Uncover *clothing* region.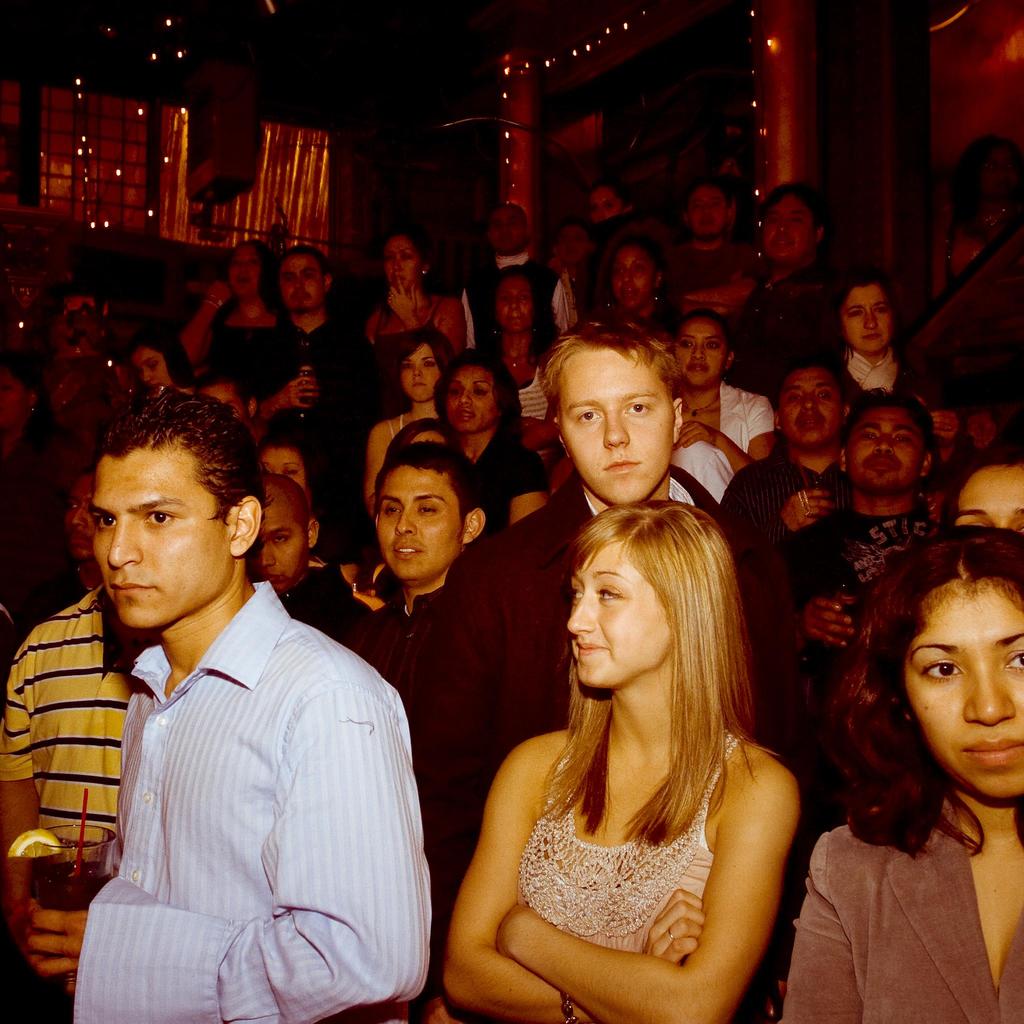
Uncovered: (left=47, top=571, right=393, bottom=1023).
